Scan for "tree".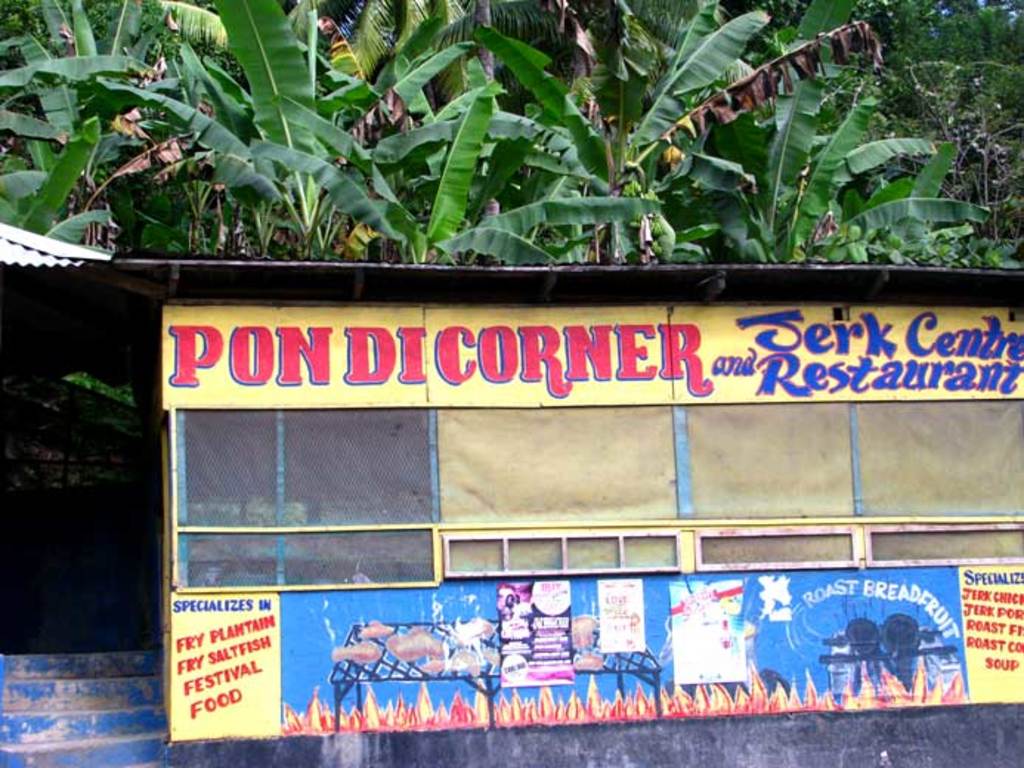
Scan result: rect(158, 4, 216, 47).
